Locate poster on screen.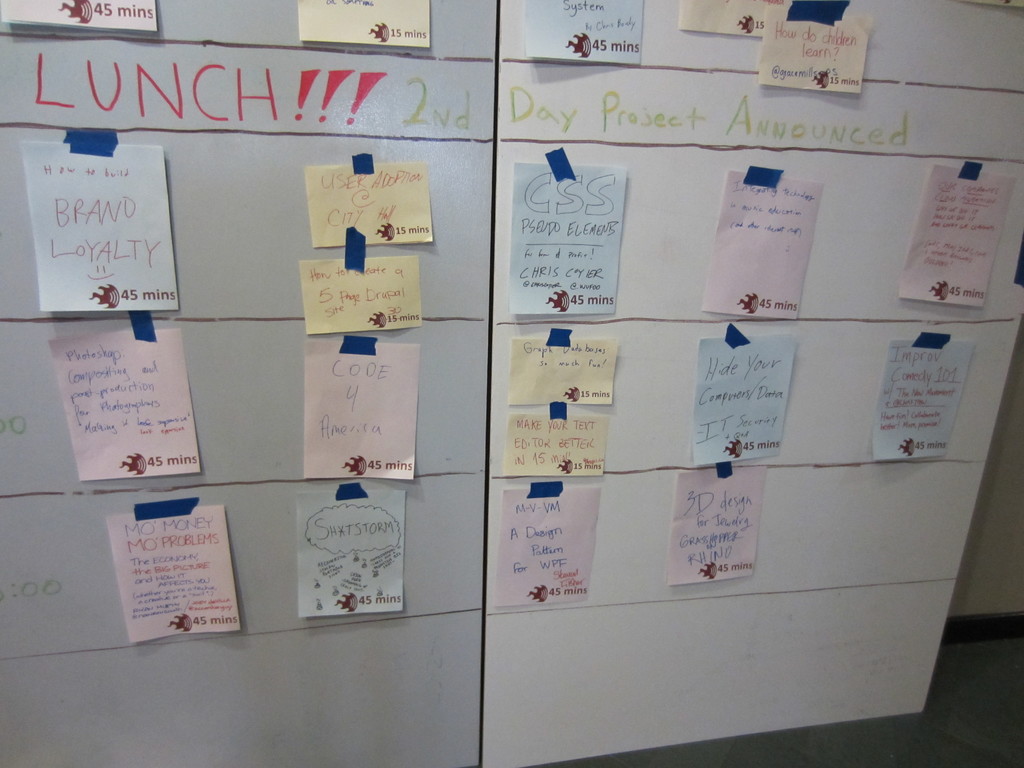
On screen at {"x1": 903, "y1": 163, "x2": 1014, "y2": 308}.
